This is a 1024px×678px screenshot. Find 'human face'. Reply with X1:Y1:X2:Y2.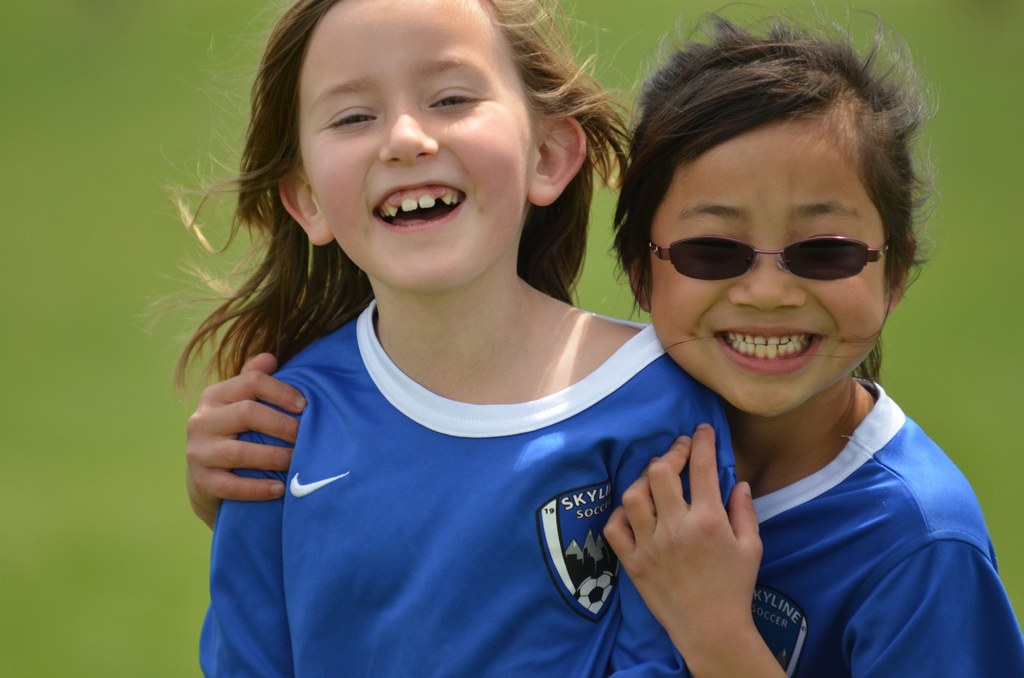
645:109:890:421.
